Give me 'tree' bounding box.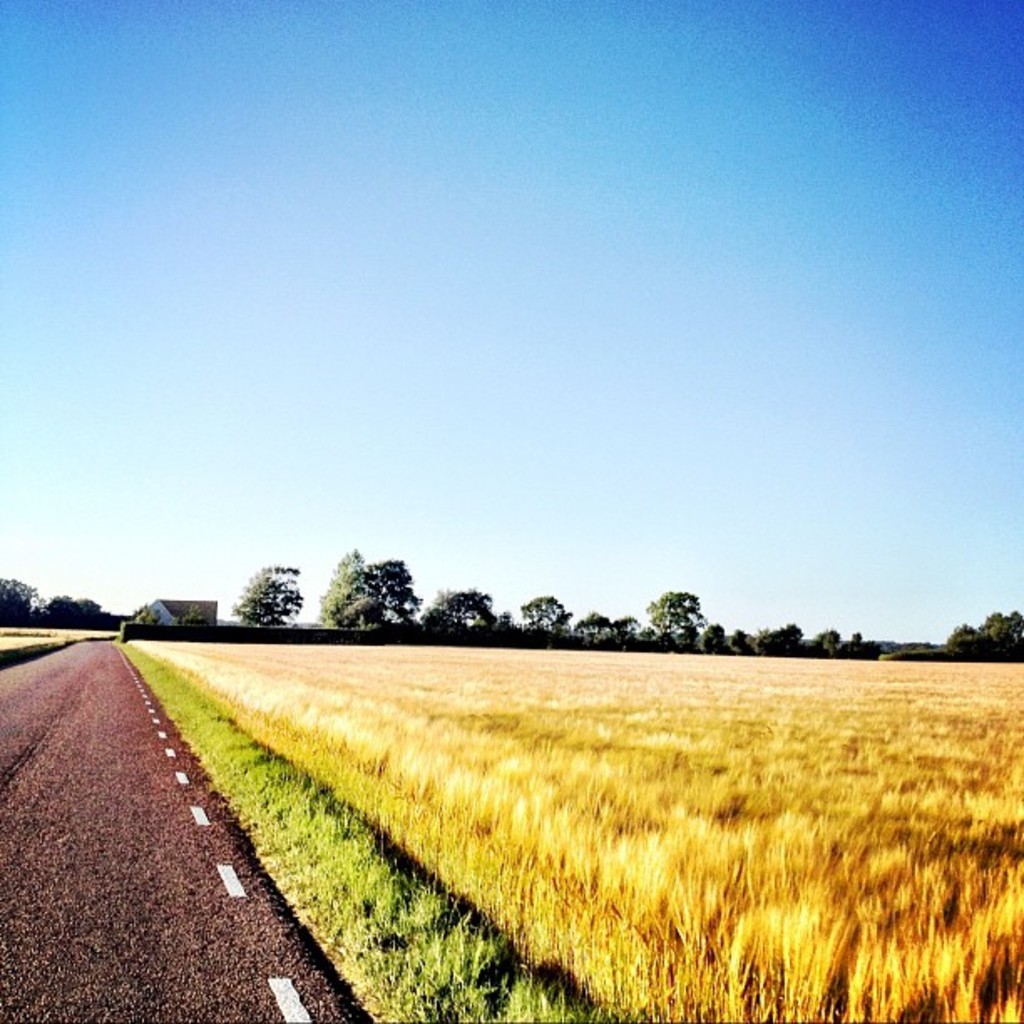
(430,581,515,641).
